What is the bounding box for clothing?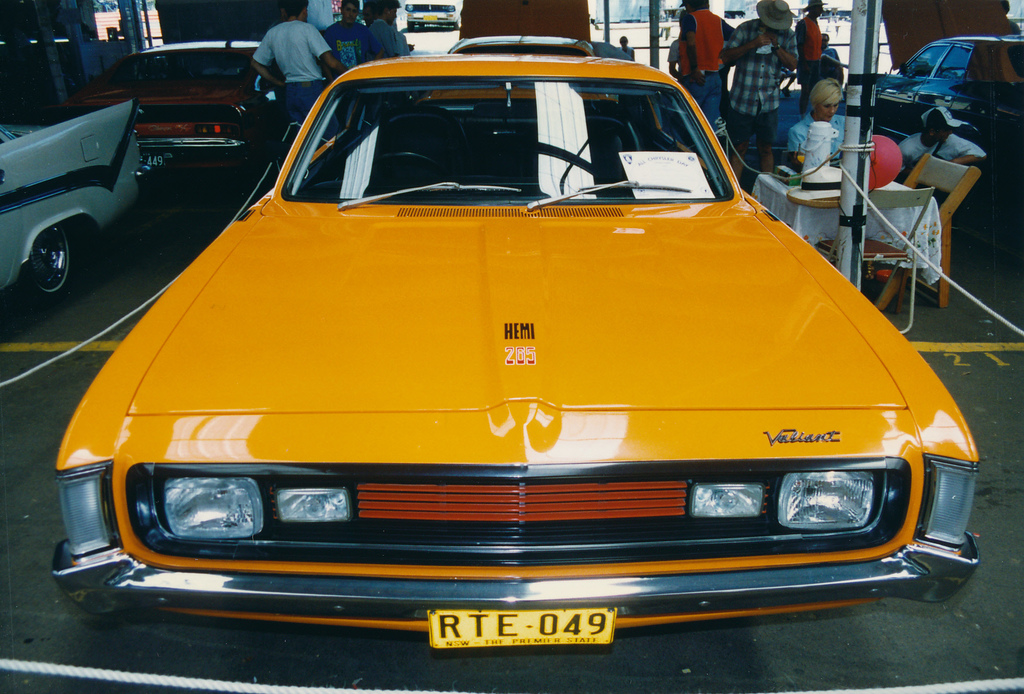
left=898, top=130, right=984, bottom=177.
